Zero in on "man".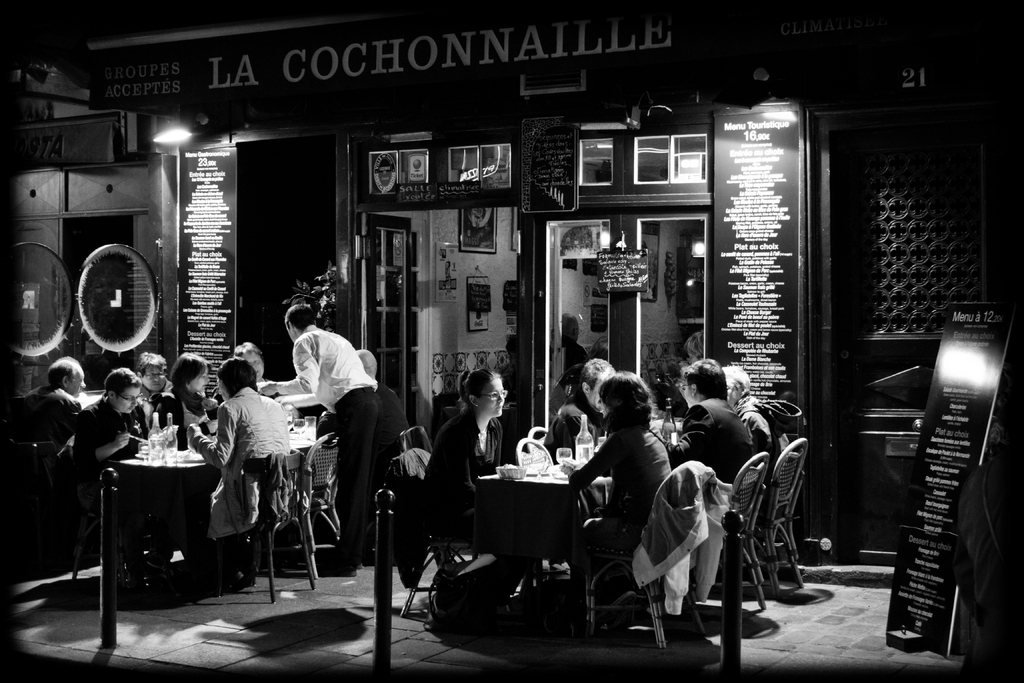
Zeroed in: detection(136, 346, 189, 446).
